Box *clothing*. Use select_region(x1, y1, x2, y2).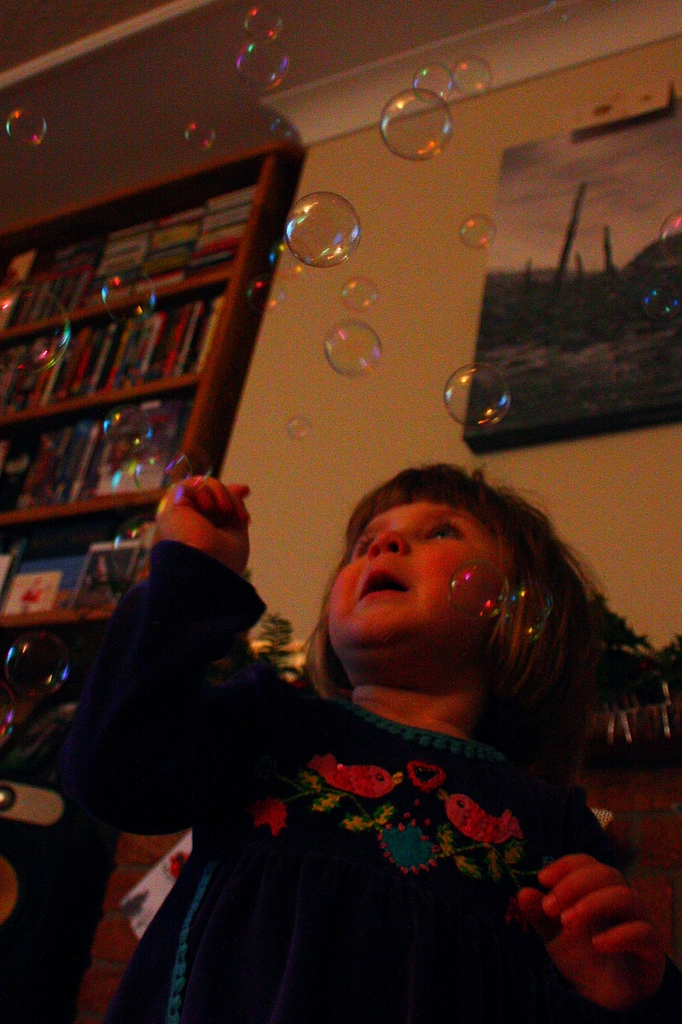
select_region(75, 527, 635, 1023).
